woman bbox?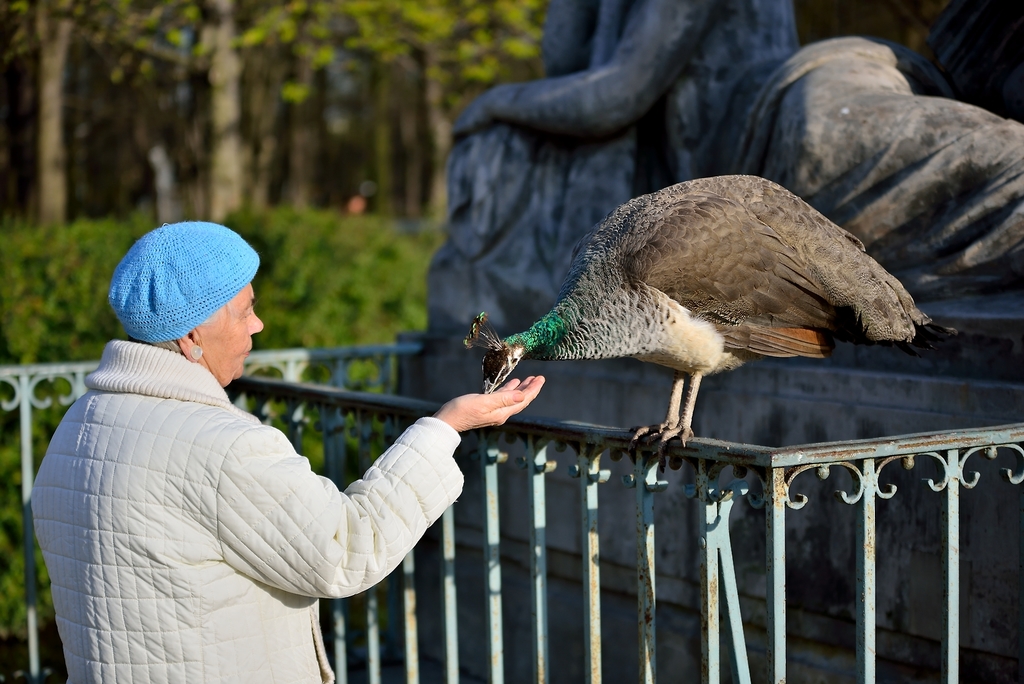
pyautogui.locateOnScreen(34, 213, 544, 683)
